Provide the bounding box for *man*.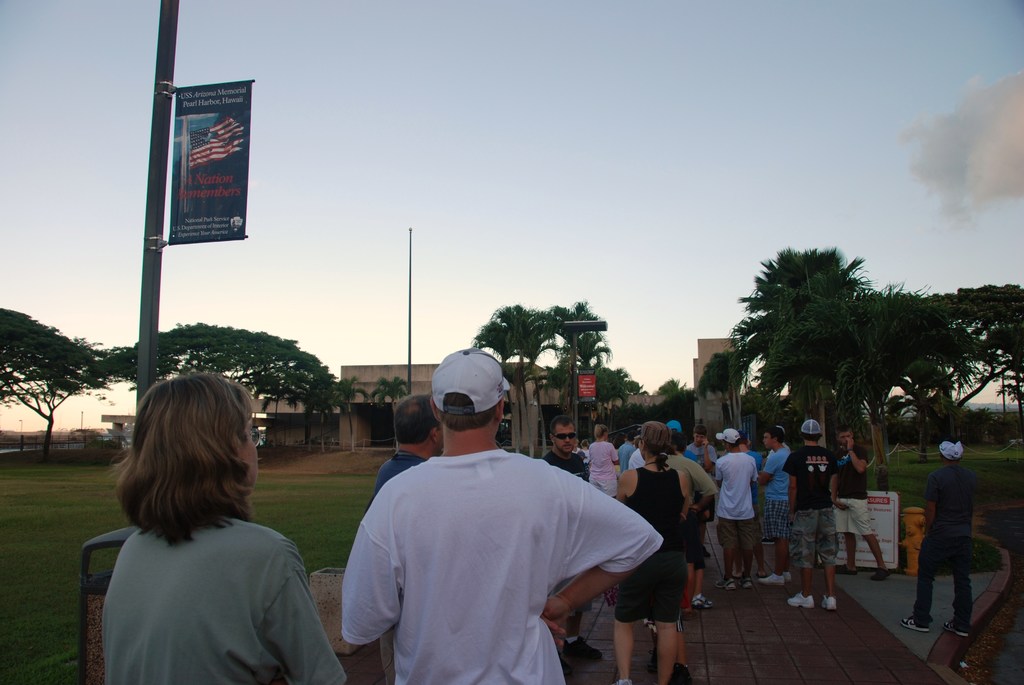
366:393:444:682.
